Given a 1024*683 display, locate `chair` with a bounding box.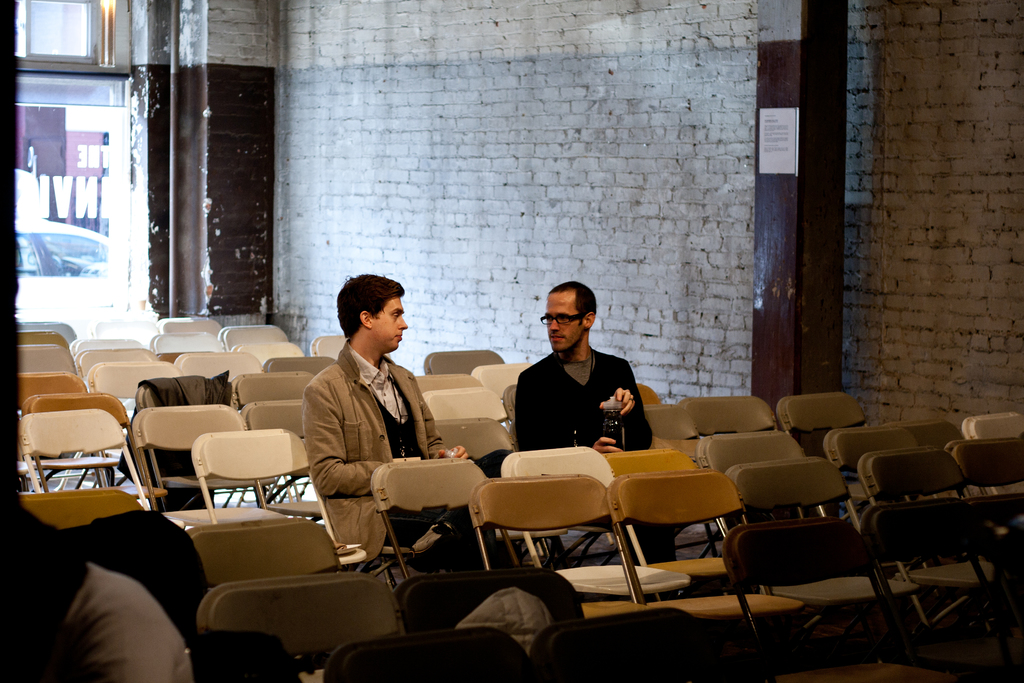
Located: <box>312,337,391,361</box>.
